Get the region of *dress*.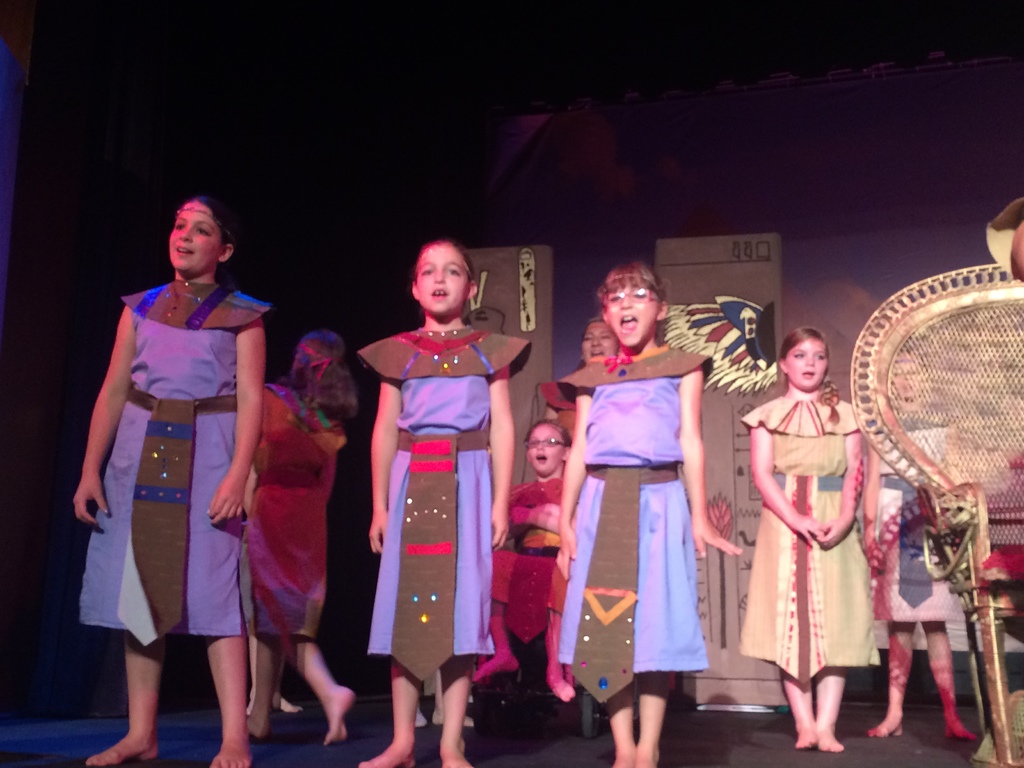
{"x1": 346, "y1": 305, "x2": 499, "y2": 728}.
